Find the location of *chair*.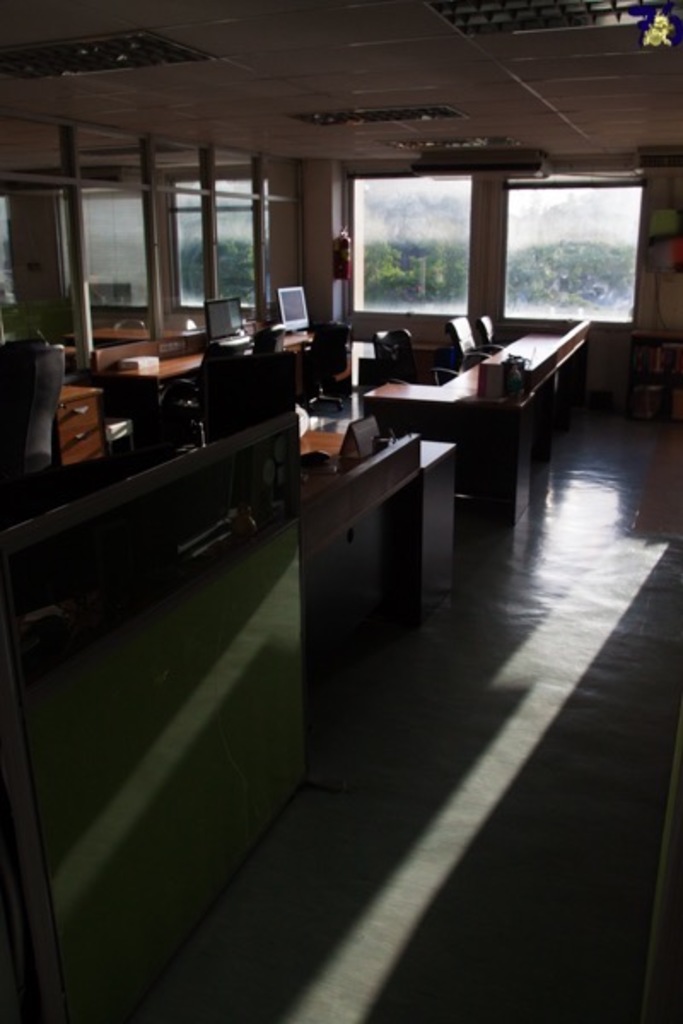
Location: bbox=(372, 326, 412, 381).
